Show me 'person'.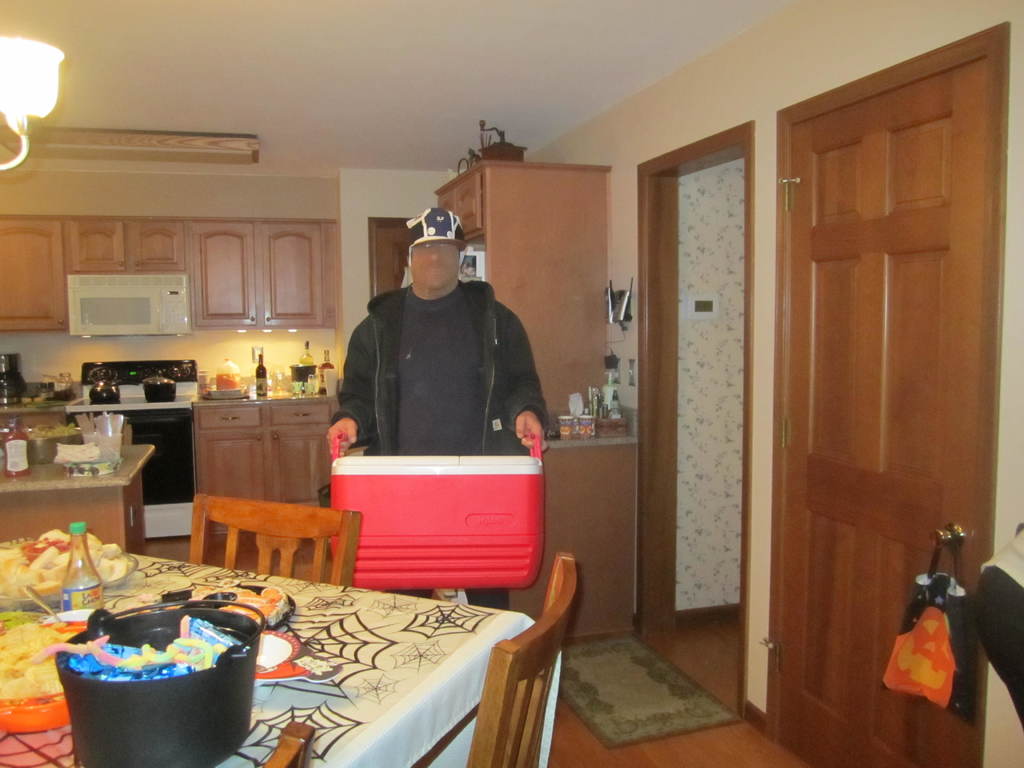
'person' is here: 334 207 551 606.
